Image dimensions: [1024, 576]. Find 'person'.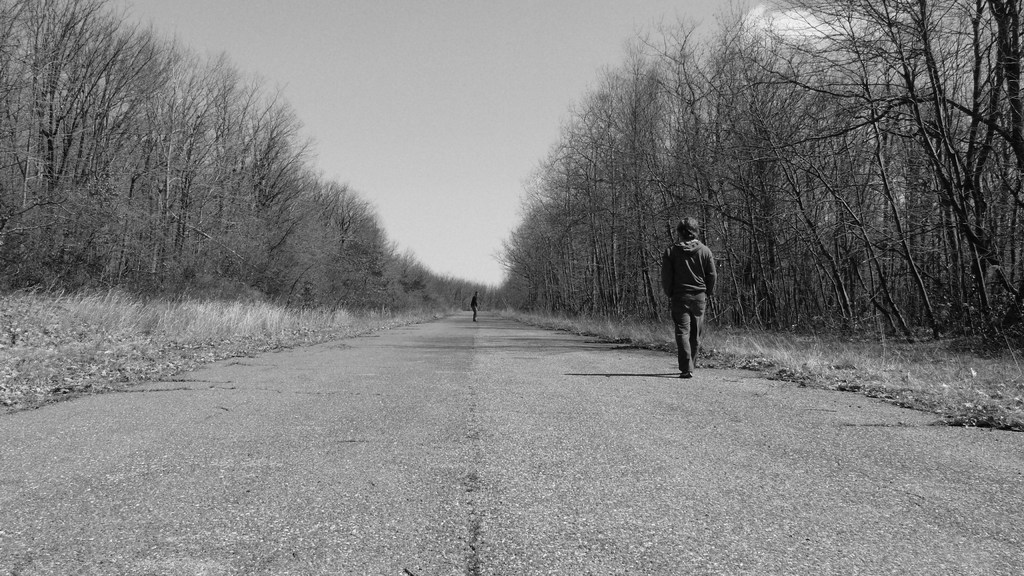
detection(666, 205, 728, 367).
